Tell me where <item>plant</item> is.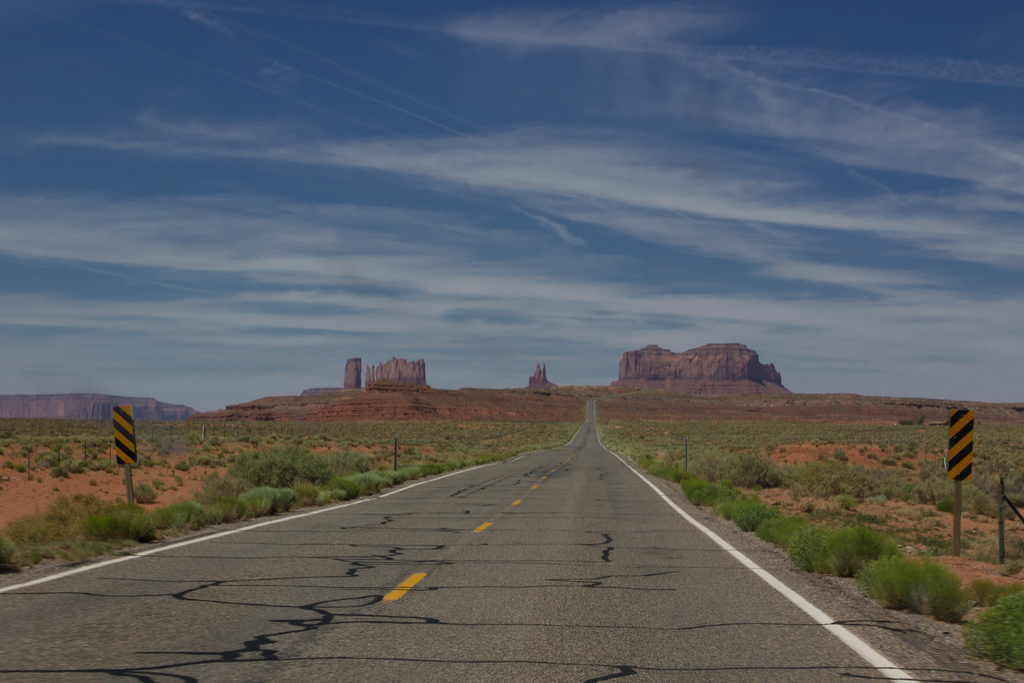
<item>plant</item> is at bbox(80, 500, 157, 545).
